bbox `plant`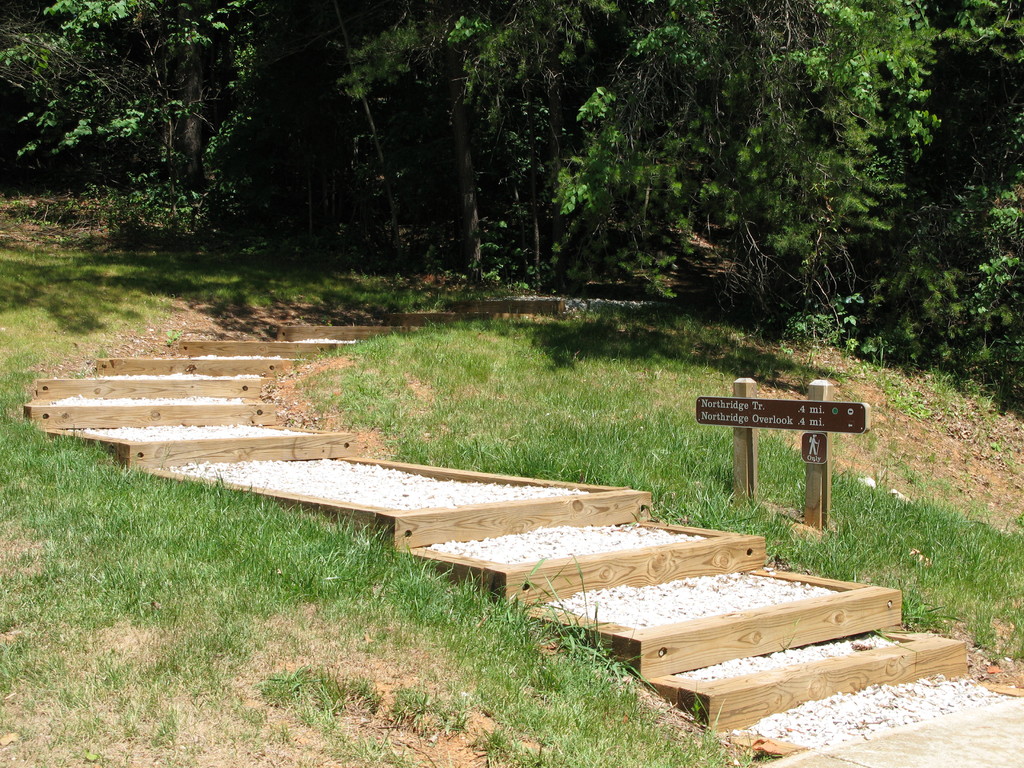
box=[789, 294, 865, 360]
